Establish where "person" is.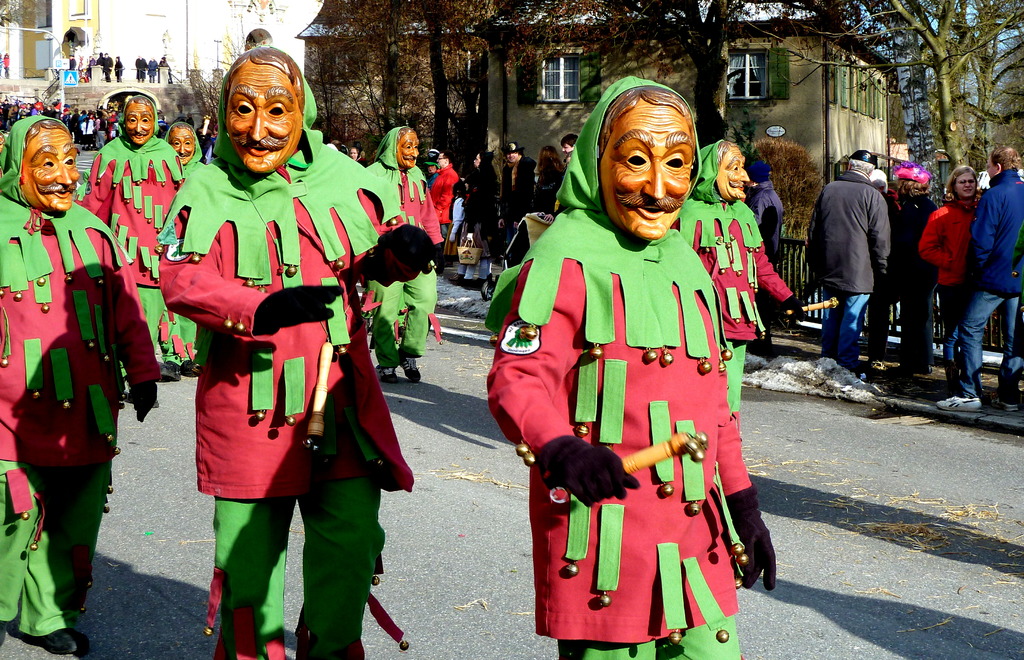
Established at {"left": 488, "top": 132, "right": 538, "bottom": 282}.
